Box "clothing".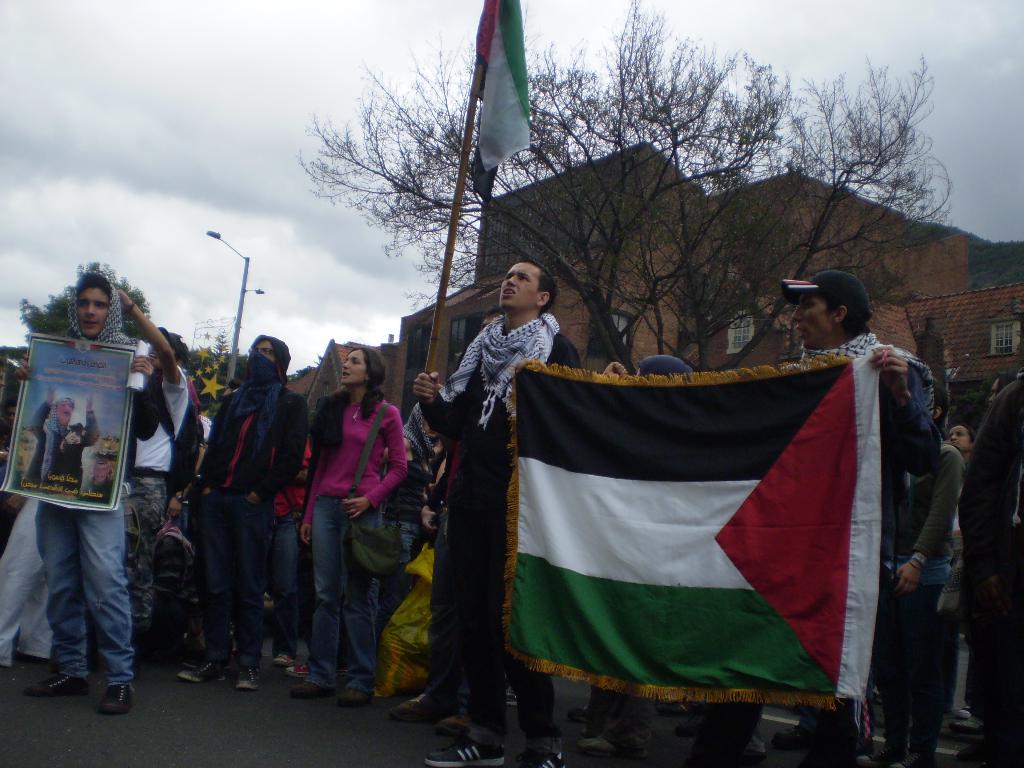
<box>426,309,580,733</box>.
